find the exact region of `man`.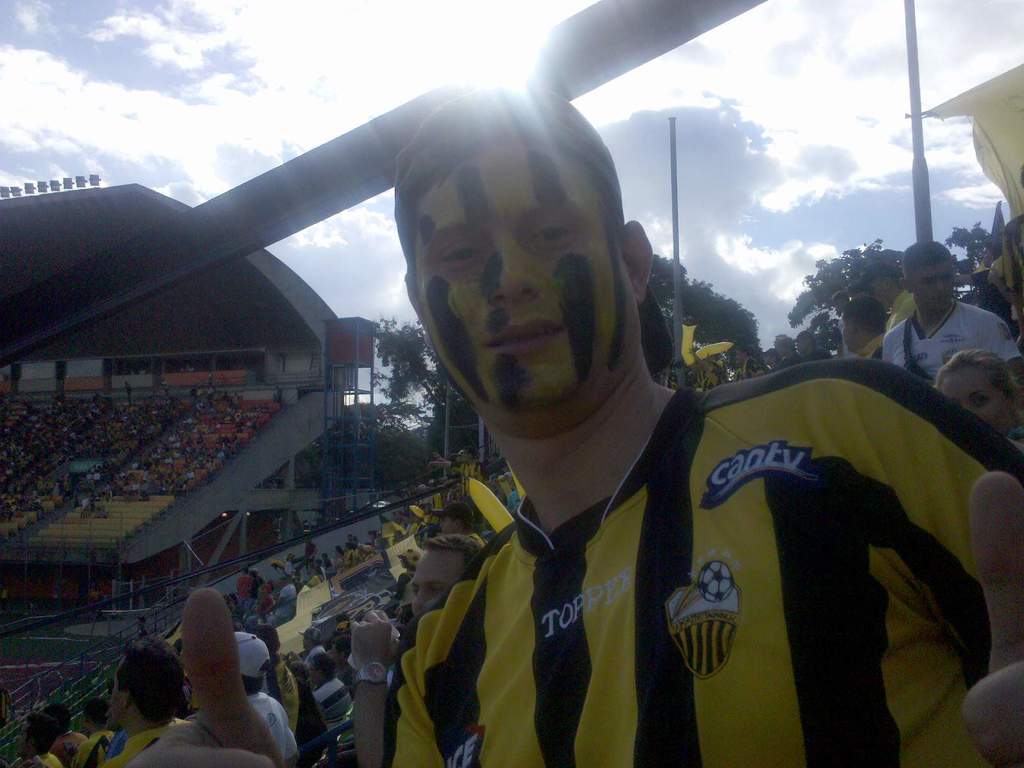
Exact region: <box>794,331,833,362</box>.
